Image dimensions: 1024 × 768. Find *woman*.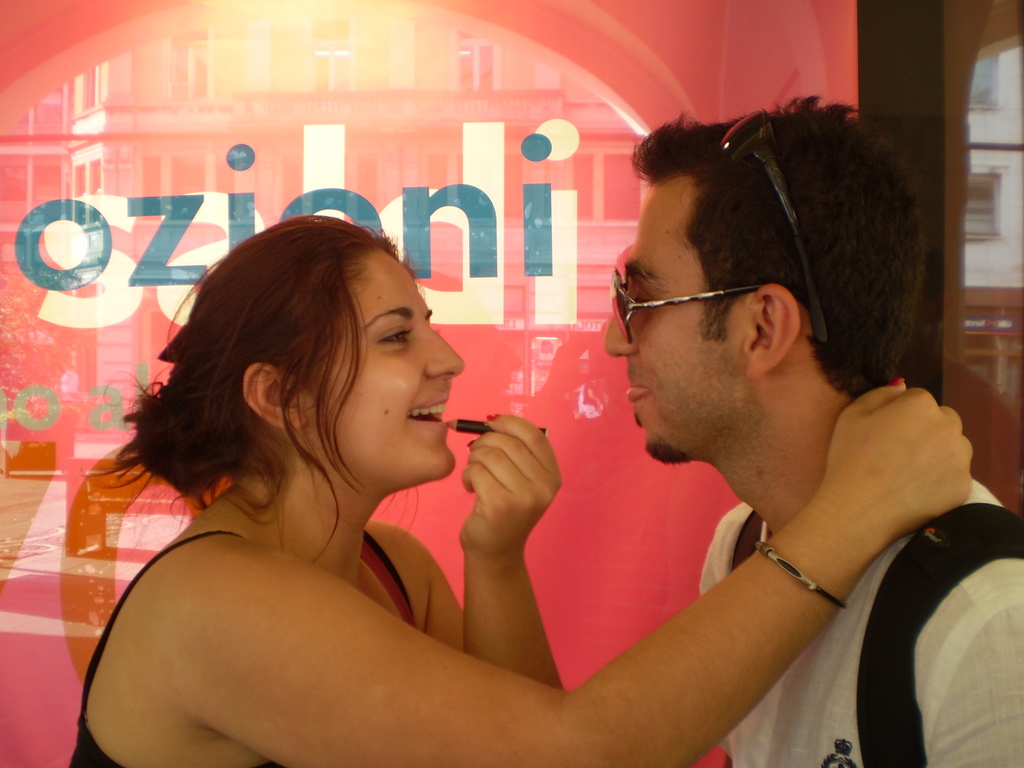
<region>65, 213, 972, 767</region>.
